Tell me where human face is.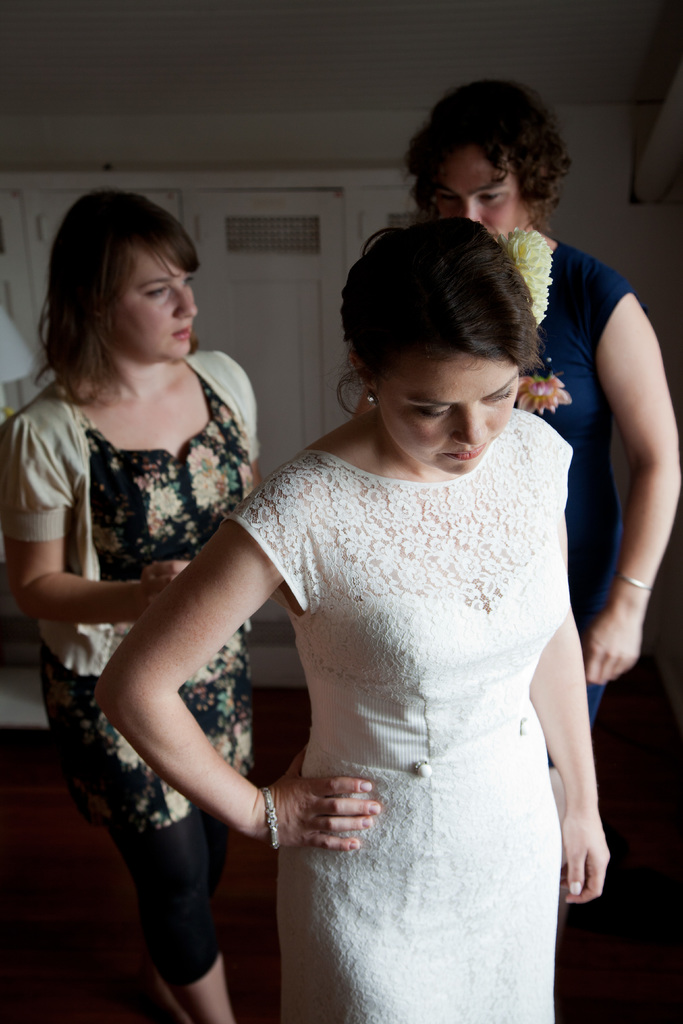
human face is at region(430, 150, 518, 250).
